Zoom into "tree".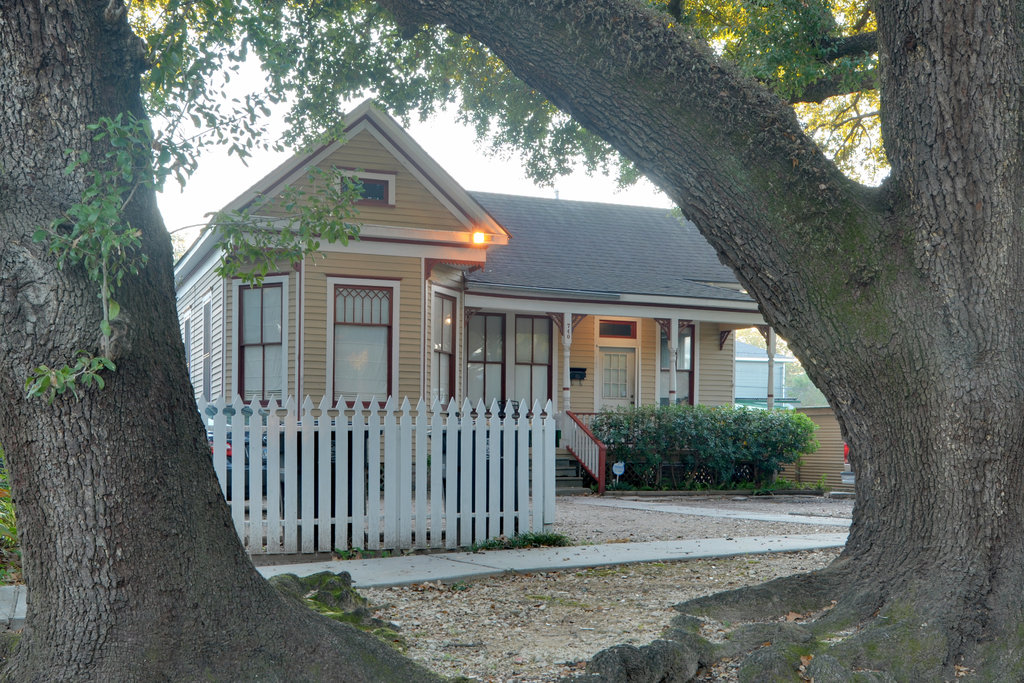
Zoom target: rect(0, 0, 464, 682).
